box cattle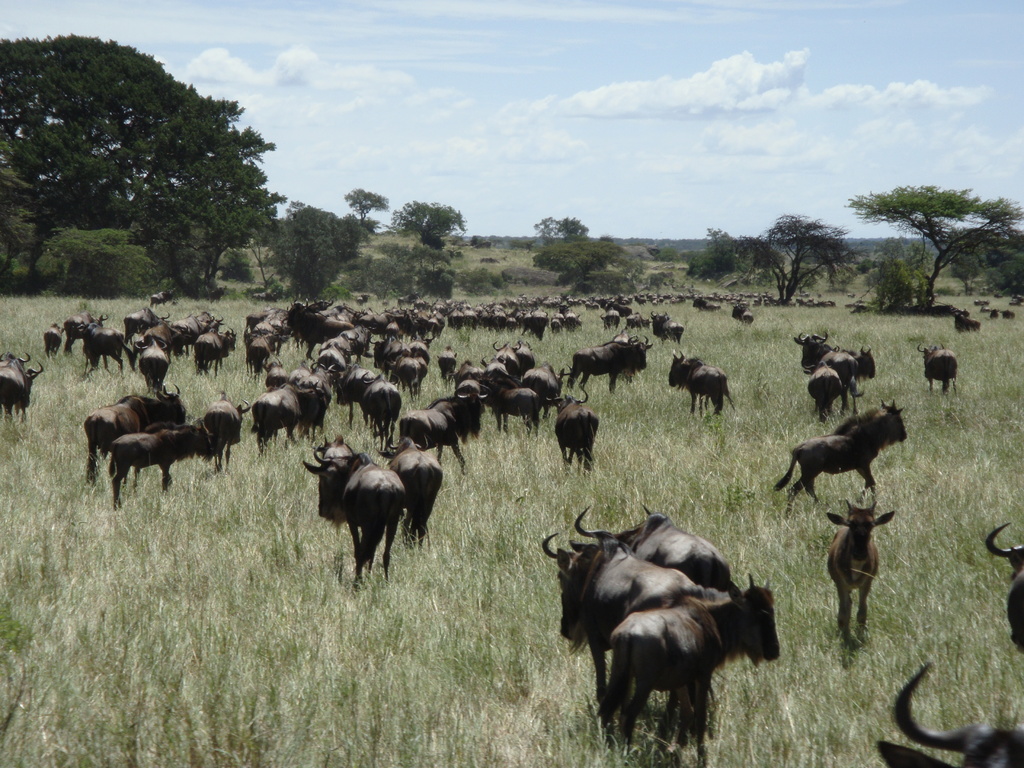
(x1=62, y1=310, x2=108, y2=353)
